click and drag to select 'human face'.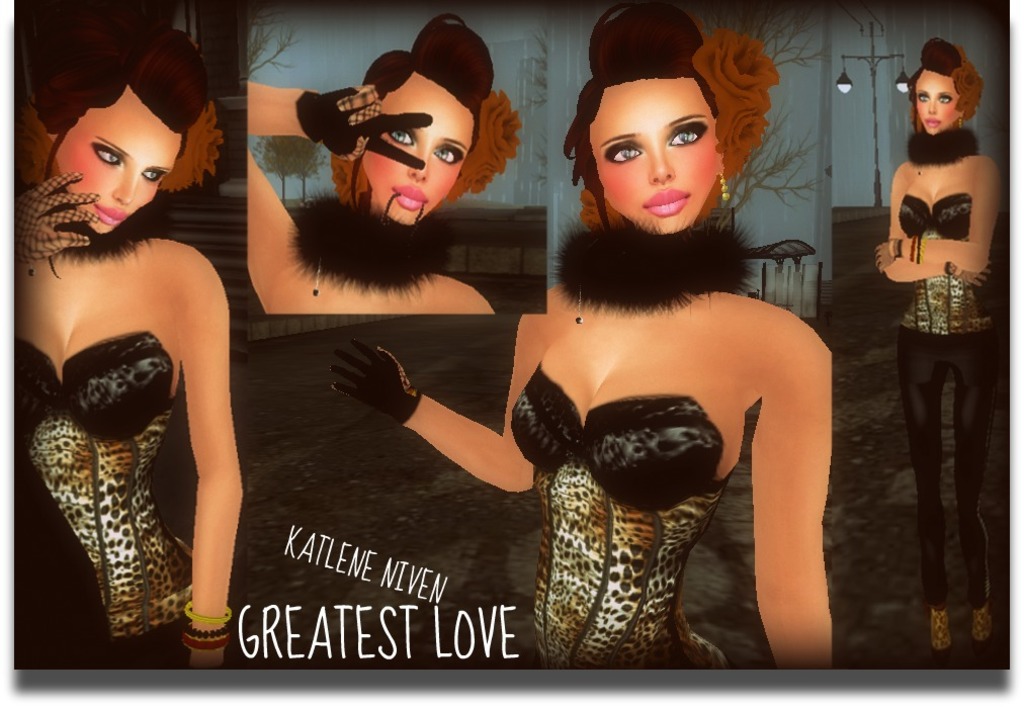
Selection: <bbox>362, 69, 475, 227</bbox>.
